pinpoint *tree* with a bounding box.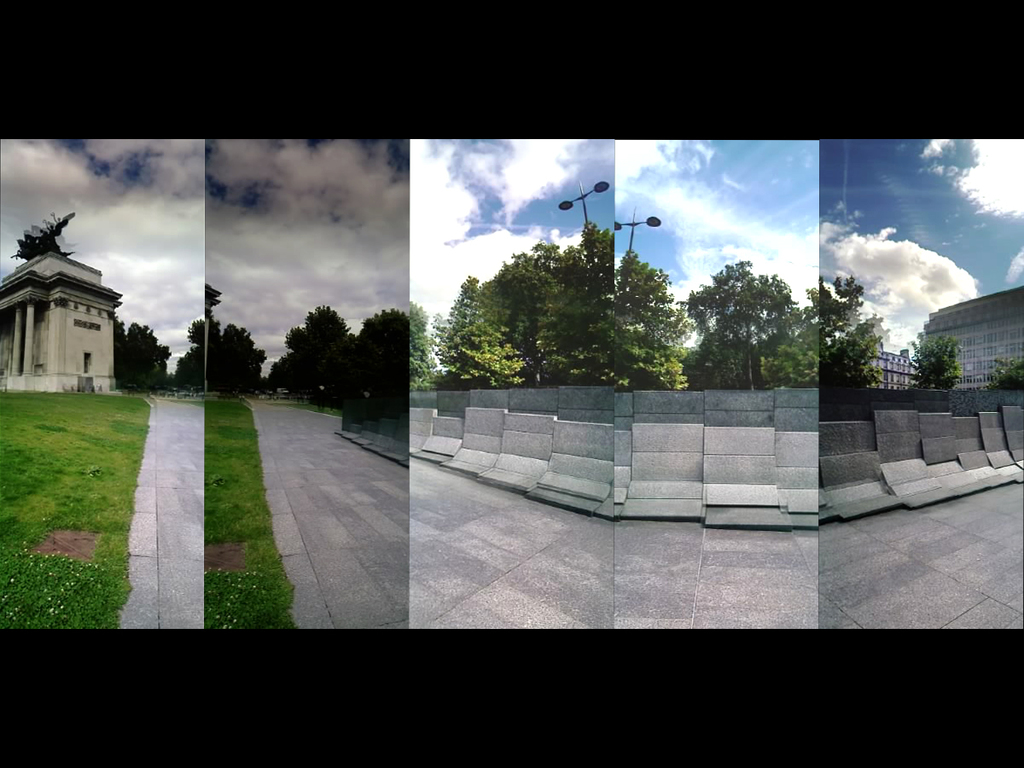
x1=909, y1=335, x2=966, y2=397.
